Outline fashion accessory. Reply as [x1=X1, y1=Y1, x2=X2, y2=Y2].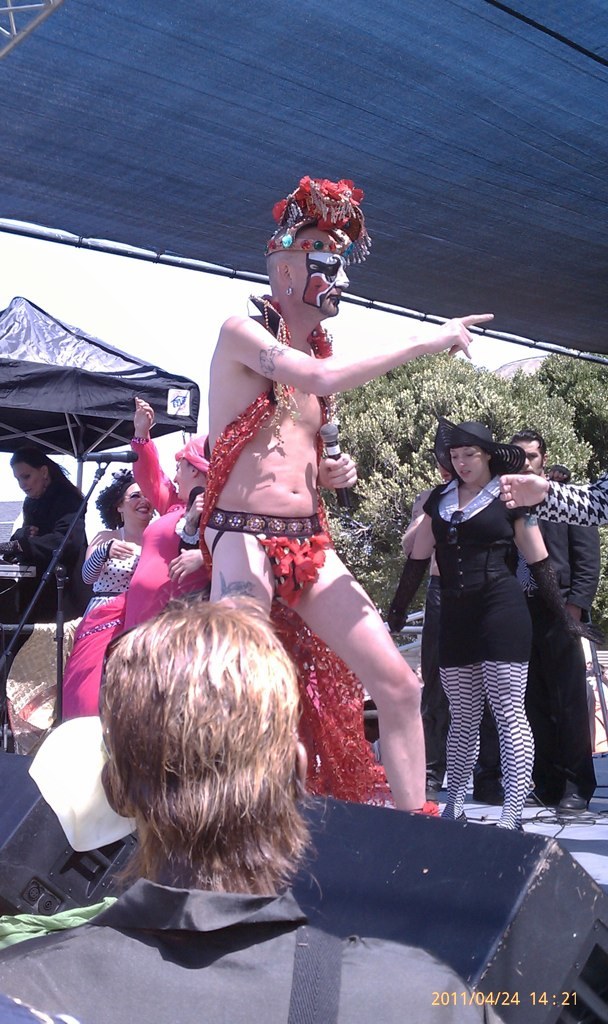
[x1=80, y1=537, x2=112, y2=585].
